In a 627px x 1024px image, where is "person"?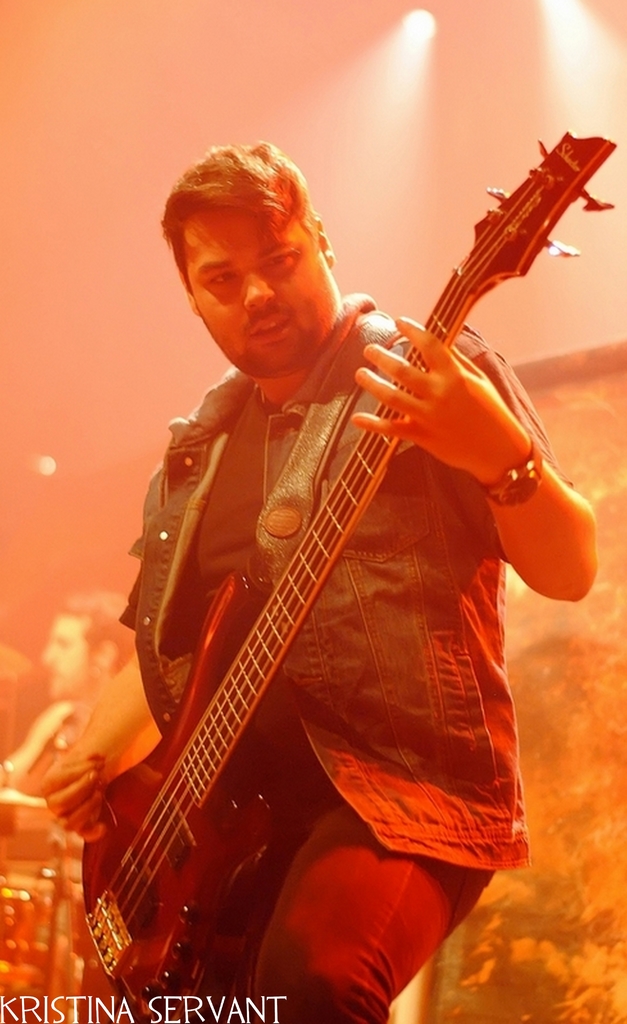
locate(99, 111, 589, 986).
